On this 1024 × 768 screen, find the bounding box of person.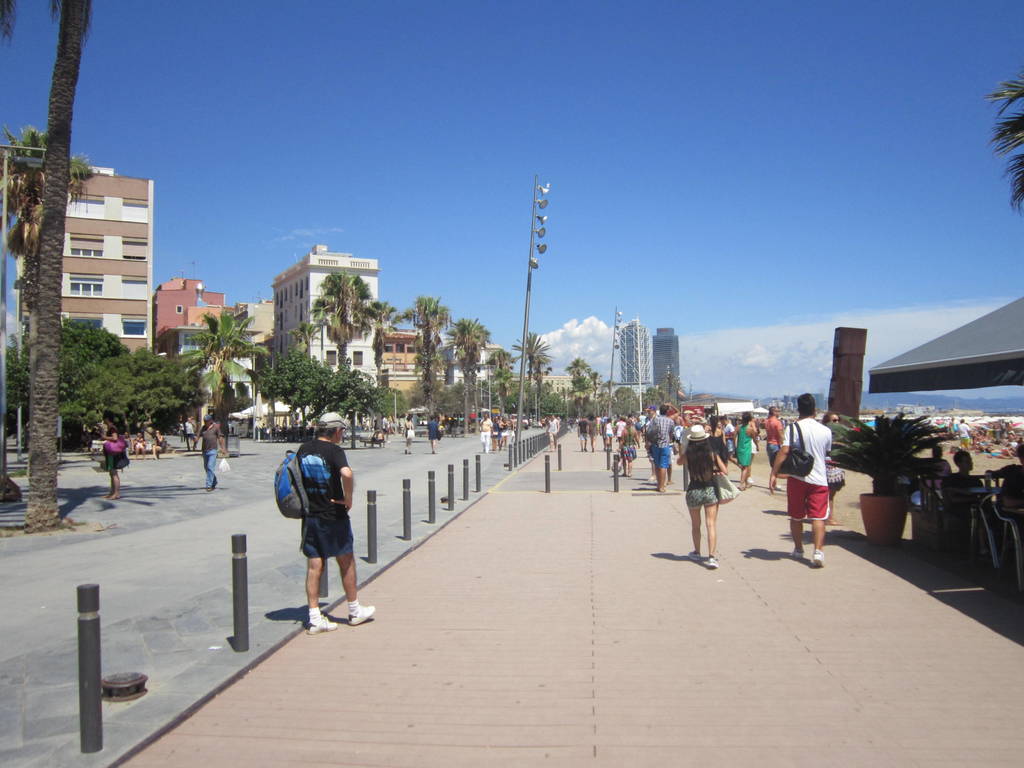
Bounding box: bbox=[651, 407, 678, 492].
